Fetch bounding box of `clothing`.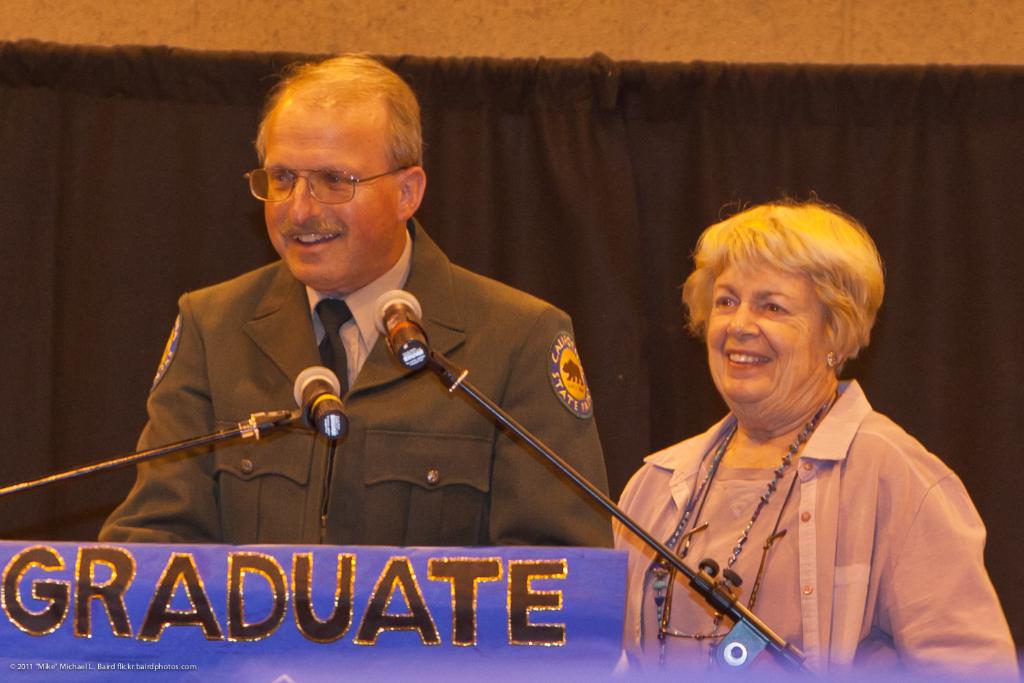
Bbox: left=100, top=219, right=617, bottom=552.
